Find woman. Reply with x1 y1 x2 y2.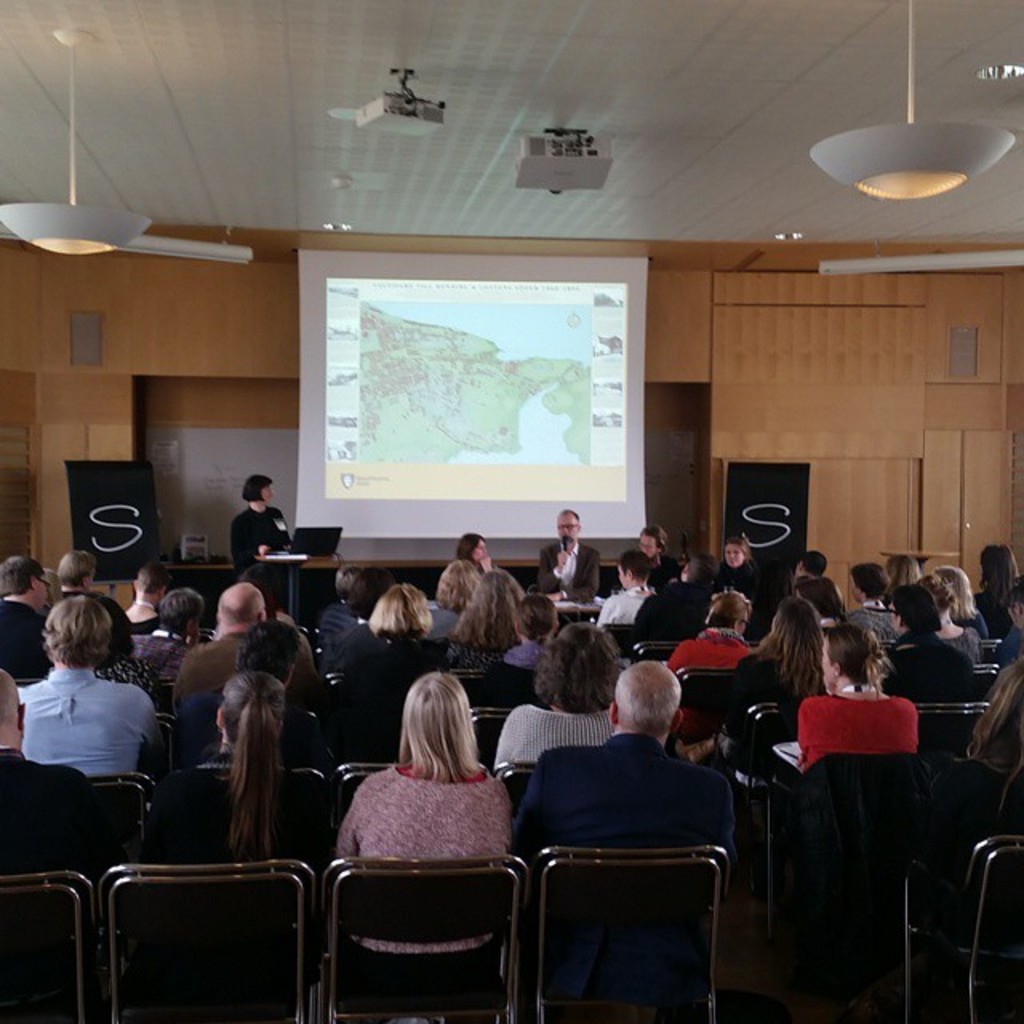
717 538 784 616.
